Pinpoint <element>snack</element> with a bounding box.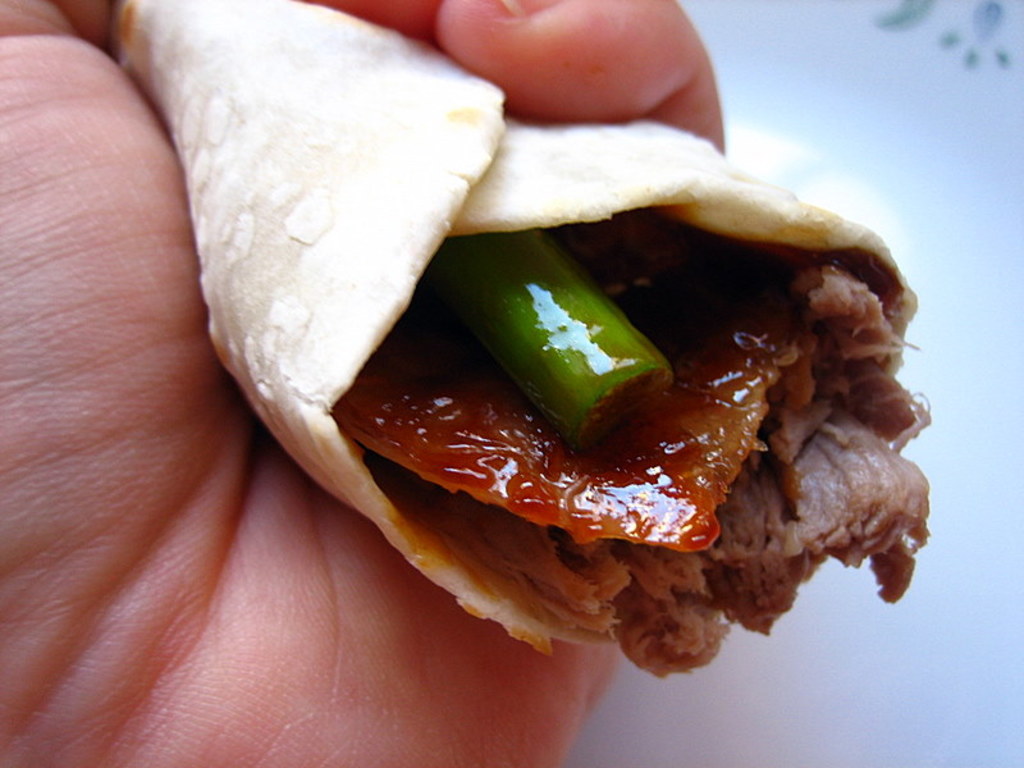
[76,0,933,677].
